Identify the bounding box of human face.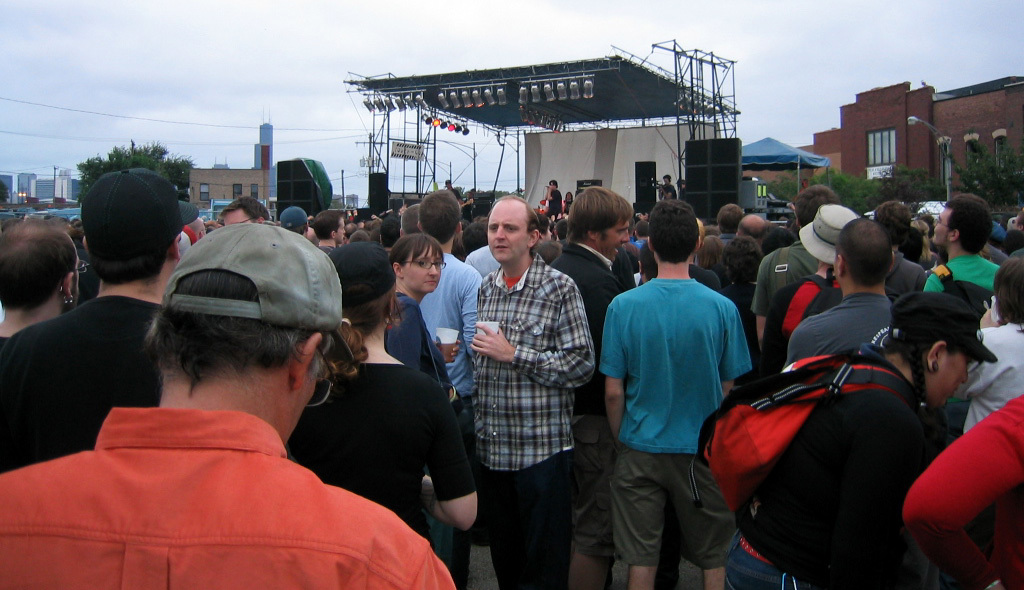
934/201/956/244.
